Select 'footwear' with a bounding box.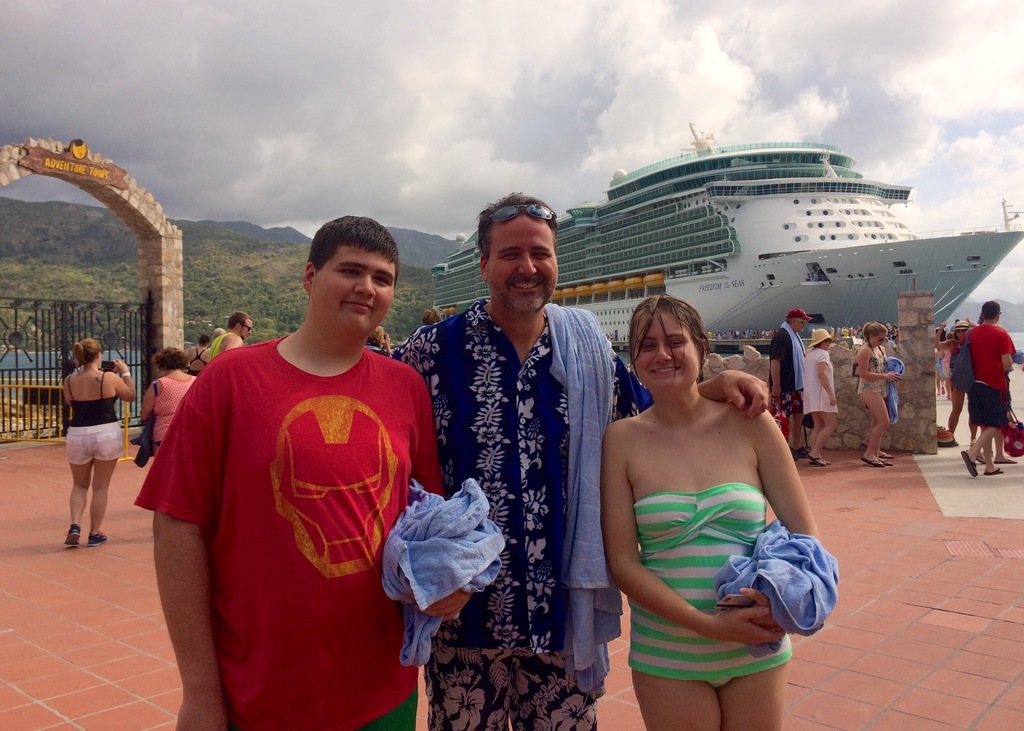
l=792, t=447, r=806, b=457.
